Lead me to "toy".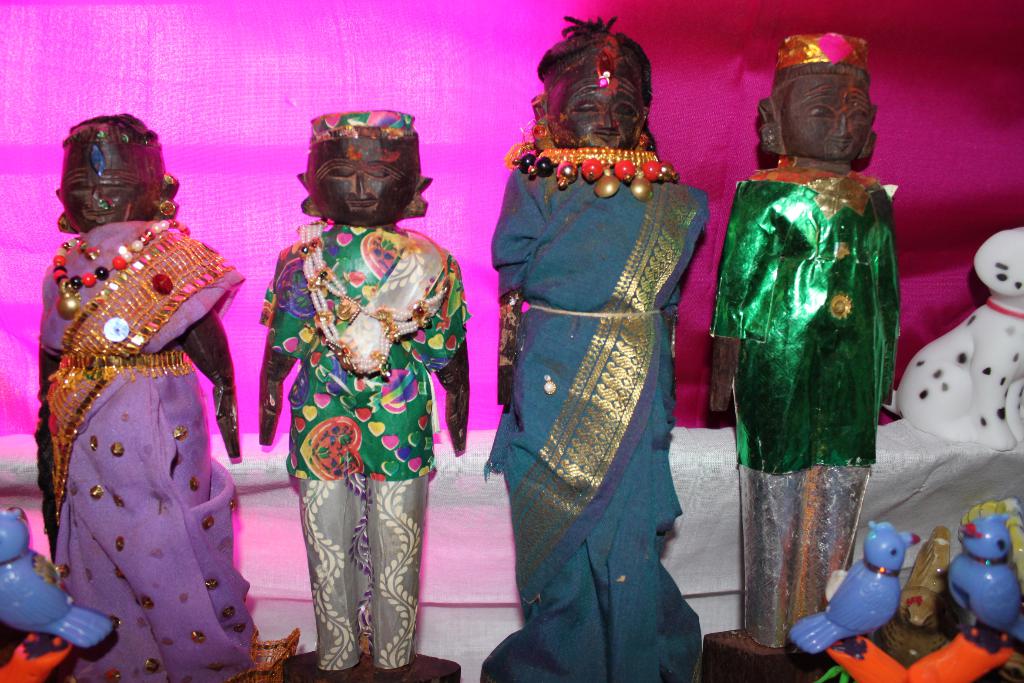
Lead to x1=783, y1=511, x2=928, y2=652.
